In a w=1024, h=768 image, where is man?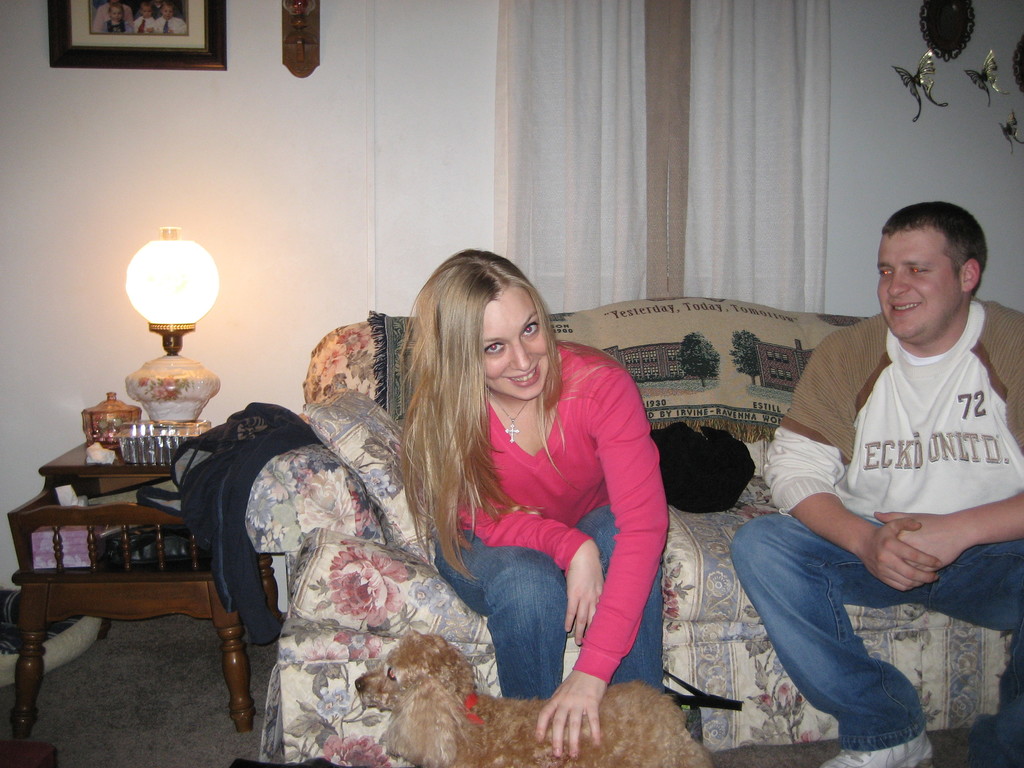
box(721, 202, 1023, 767).
